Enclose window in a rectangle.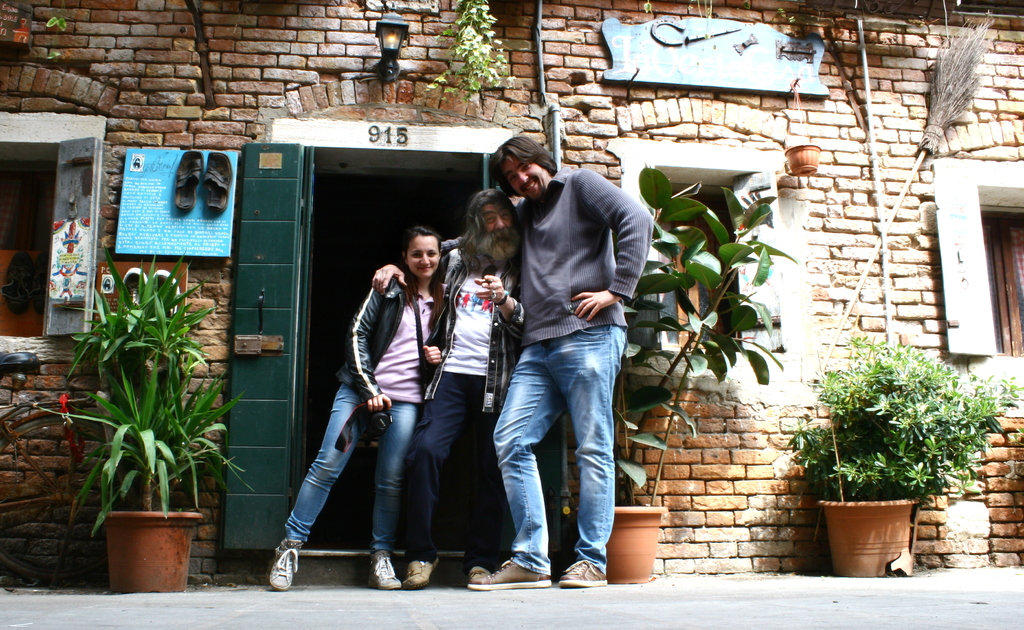
{"x1": 609, "y1": 140, "x2": 808, "y2": 375}.
